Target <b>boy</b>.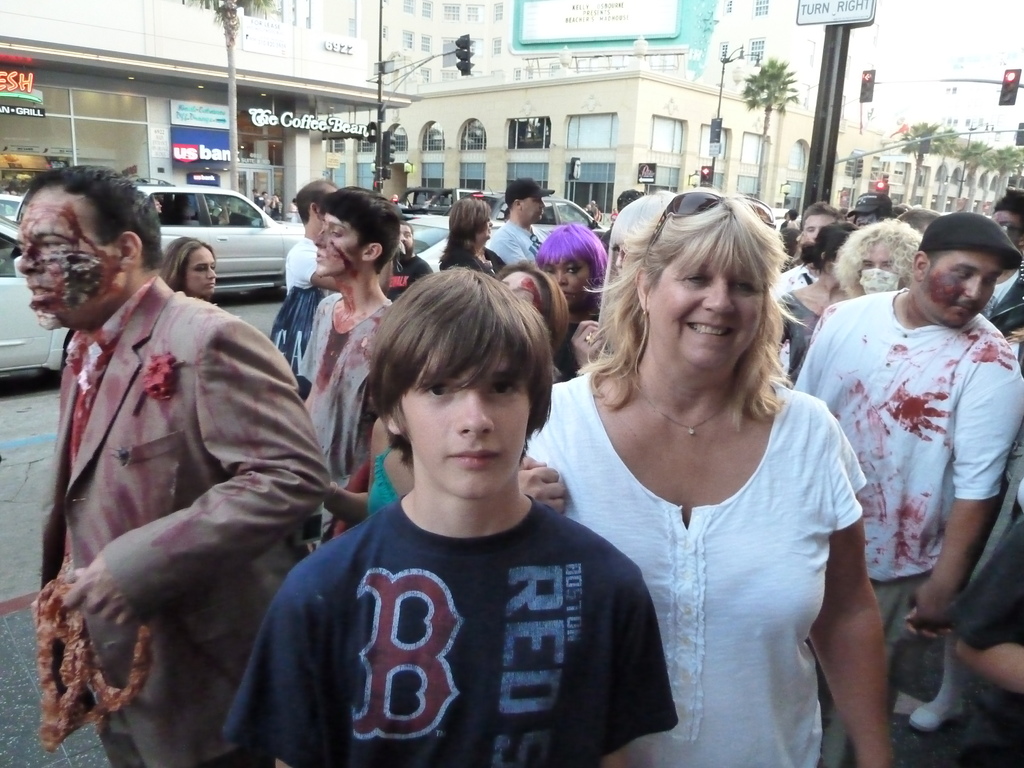
Target region: x1=222 y1=260 x2=674 y2=767.
